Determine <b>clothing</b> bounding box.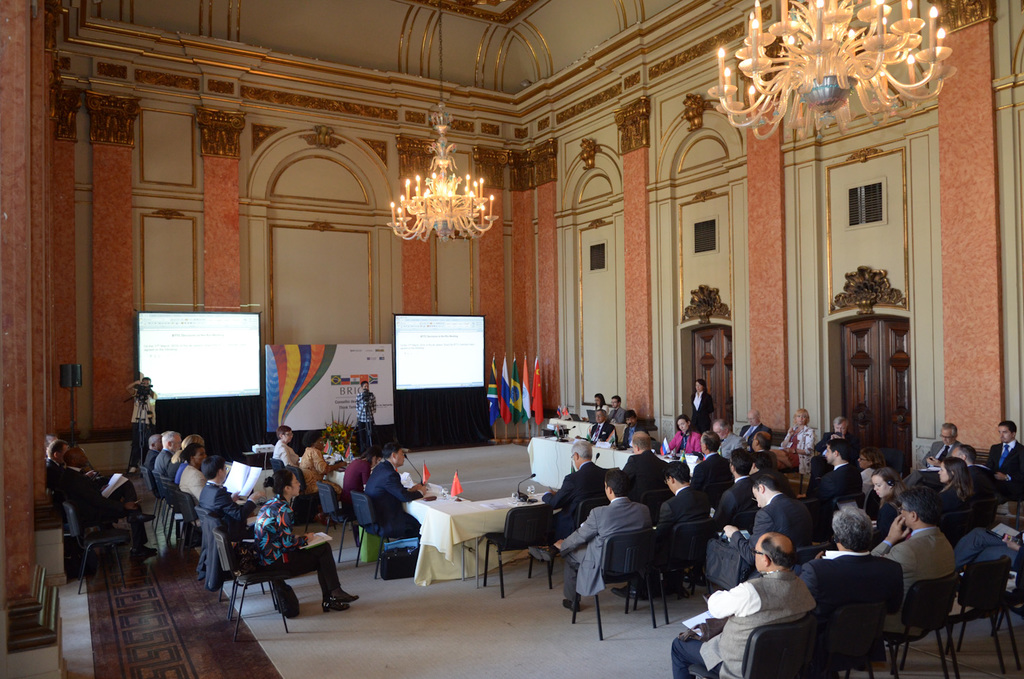
Determined: (left=548, top=383, right=1023, bottom=678).
